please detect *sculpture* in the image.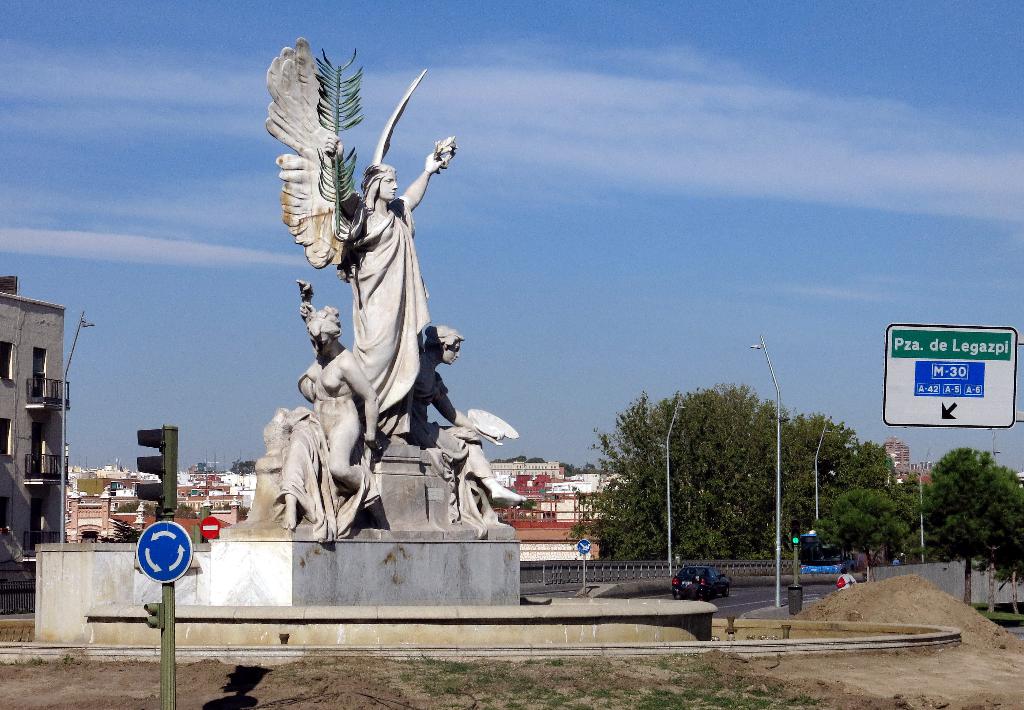
left=276, top=278, right=383, bottom=531.
